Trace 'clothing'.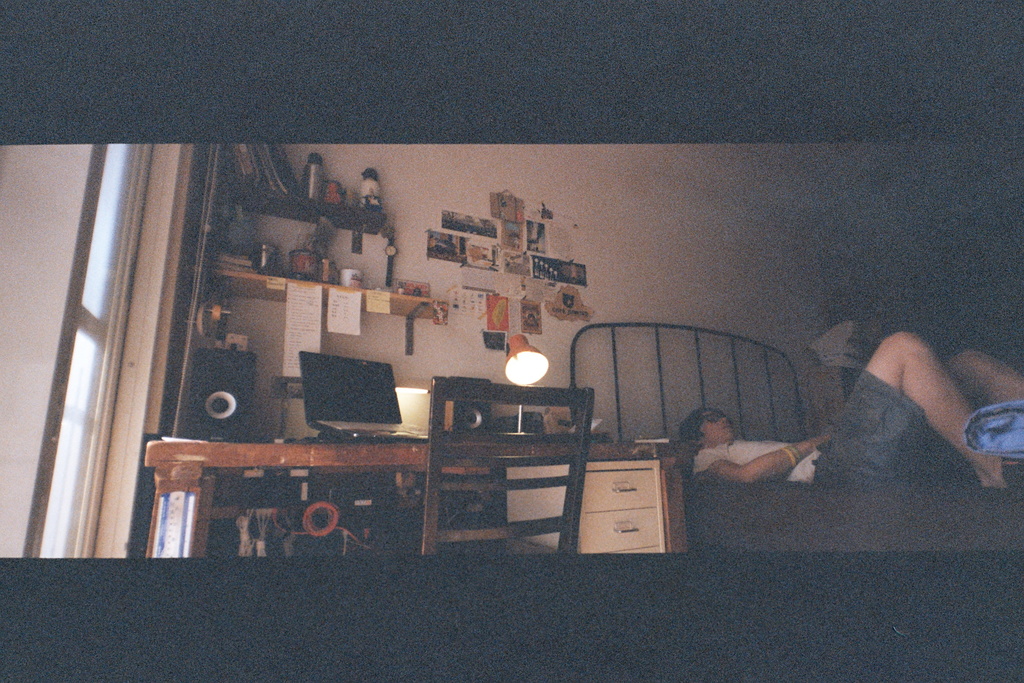
Traced to (x1=689, y1=367, x2=925, y2=483).
